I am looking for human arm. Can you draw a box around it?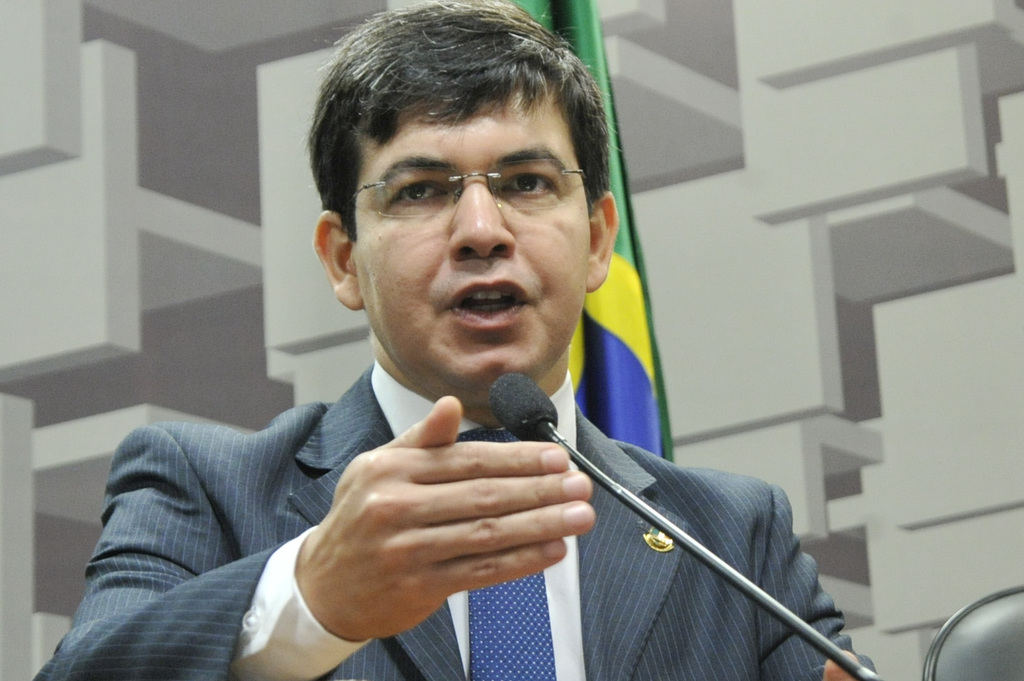
Sure, the bounding box is [30, 421, 594, 680].
